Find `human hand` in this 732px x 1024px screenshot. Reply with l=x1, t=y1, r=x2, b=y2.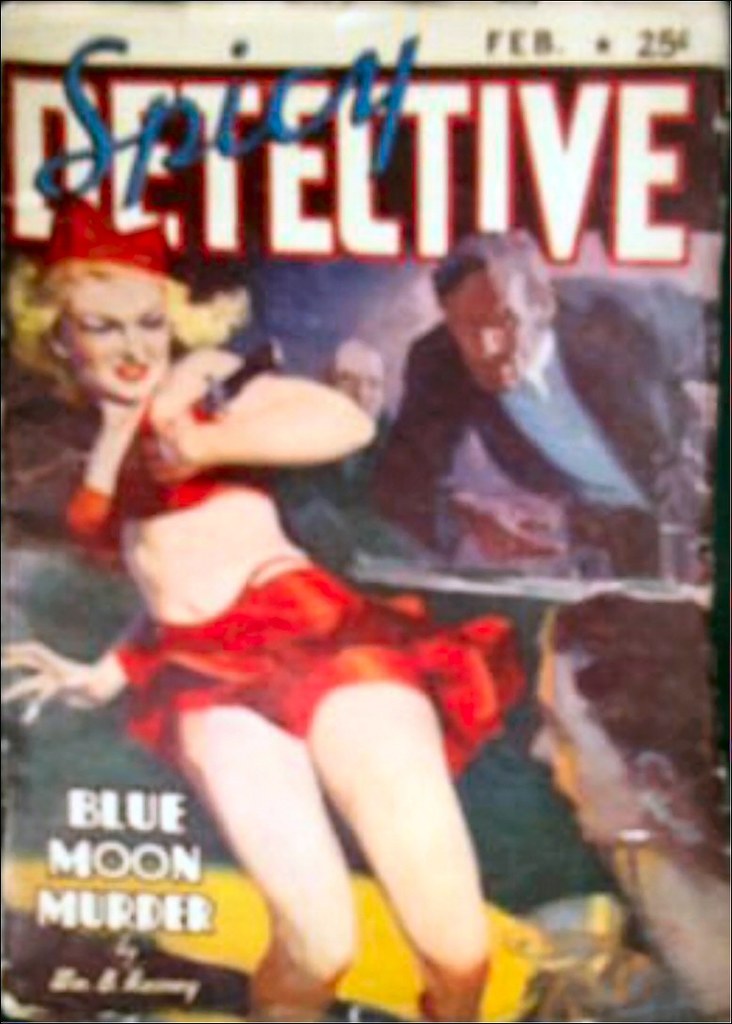
l=8, t=628, r=140, b=740.
